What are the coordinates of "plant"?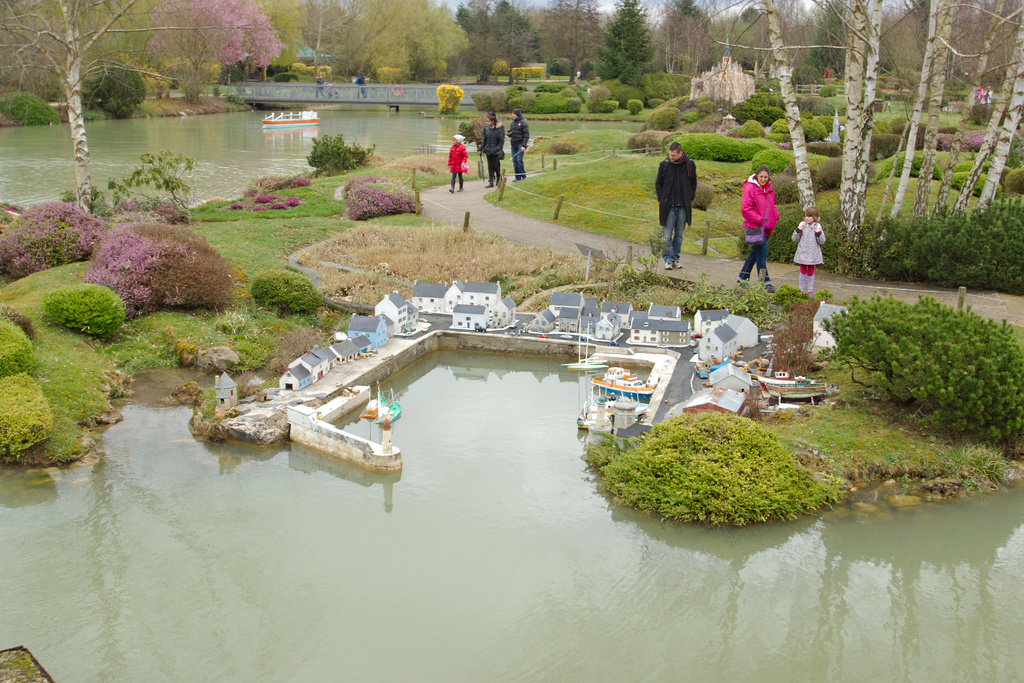
{"x1": 341, "y1": 168, "x2": 431, "y2": 222}.
